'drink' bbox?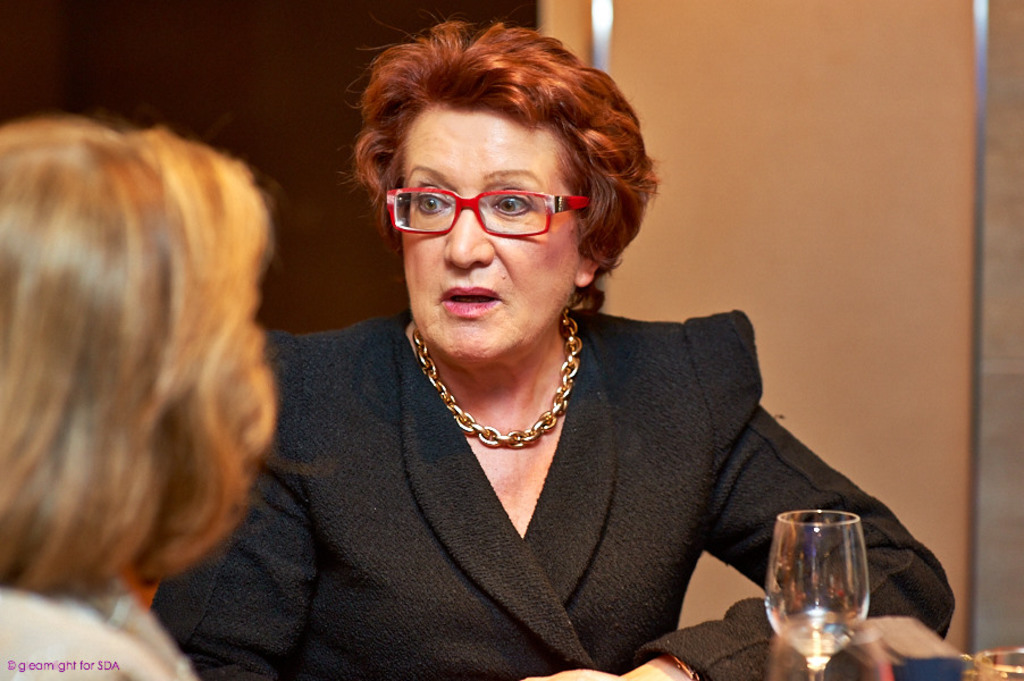
Rect(770, 508, 884, 656)
